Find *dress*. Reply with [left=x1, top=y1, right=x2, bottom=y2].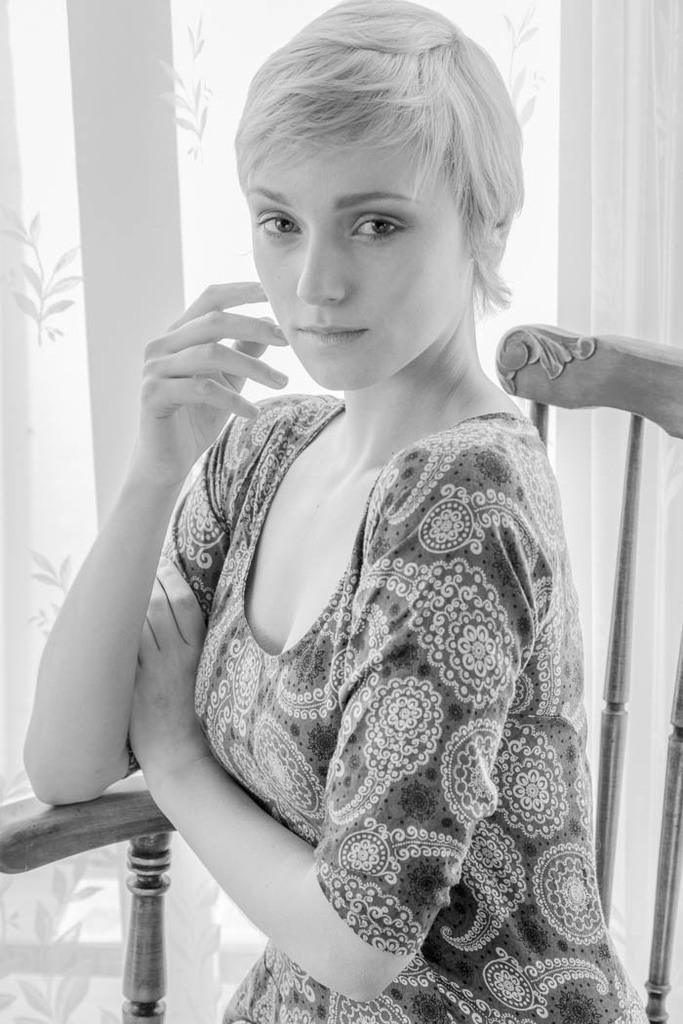
[left=153, top=384, right=657, bottom=1022].
